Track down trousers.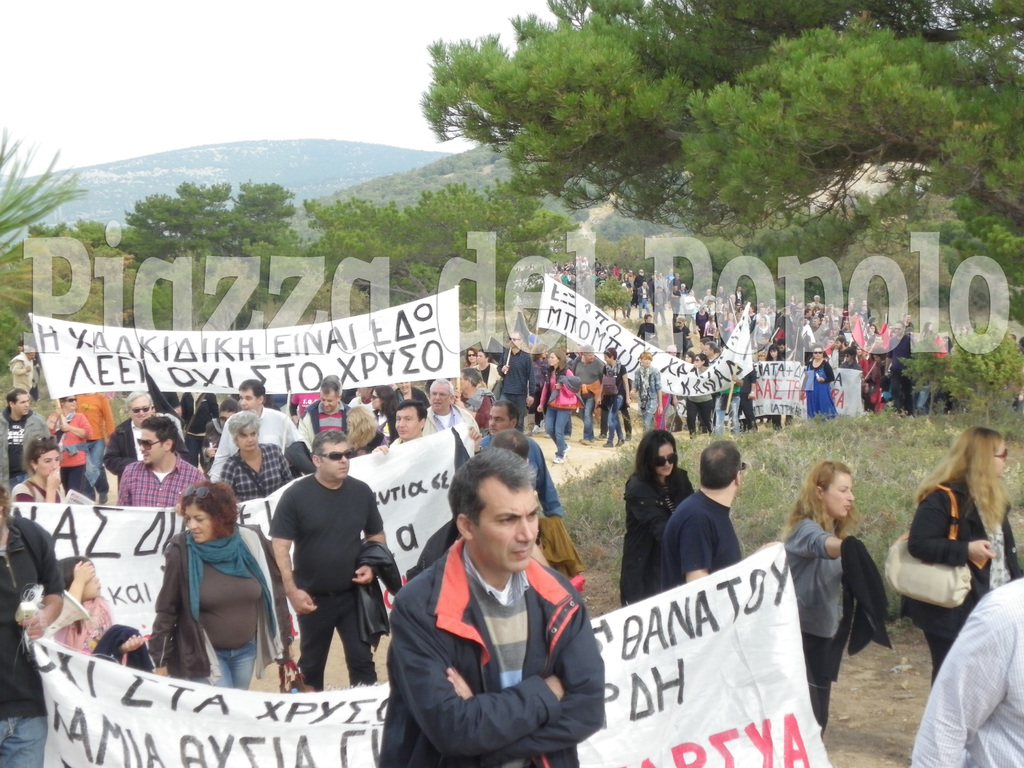
Tracked to locate(737, 396, 758, 431).
